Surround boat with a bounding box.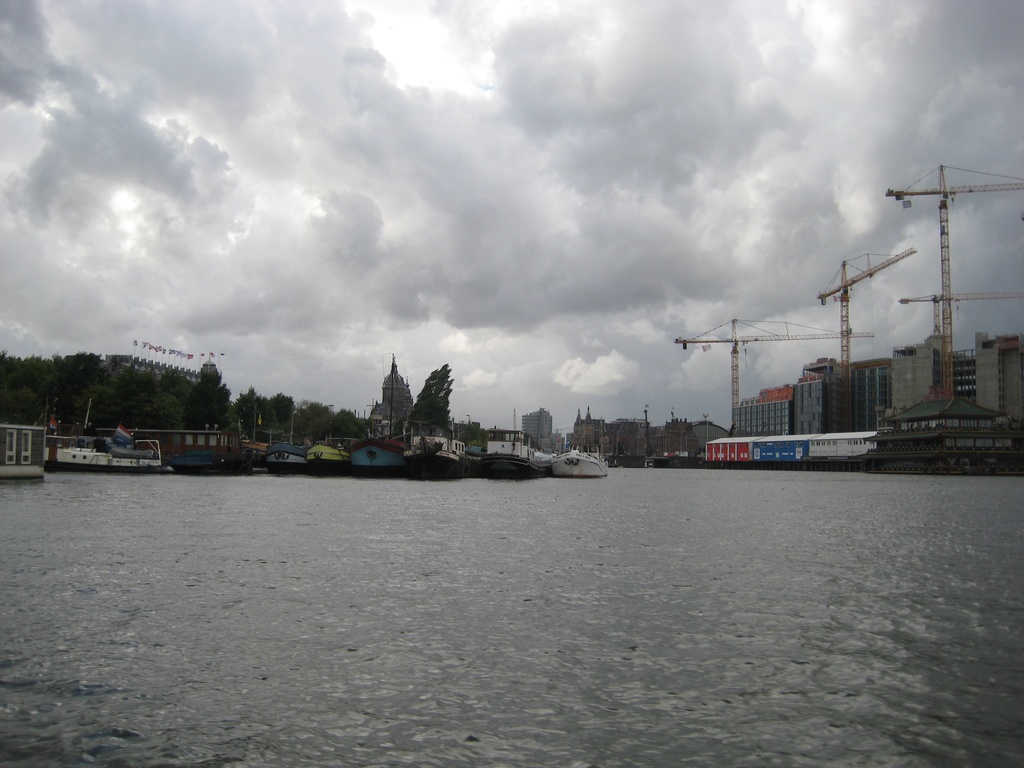
(left=345, top=428, right=401, bottom=479).
